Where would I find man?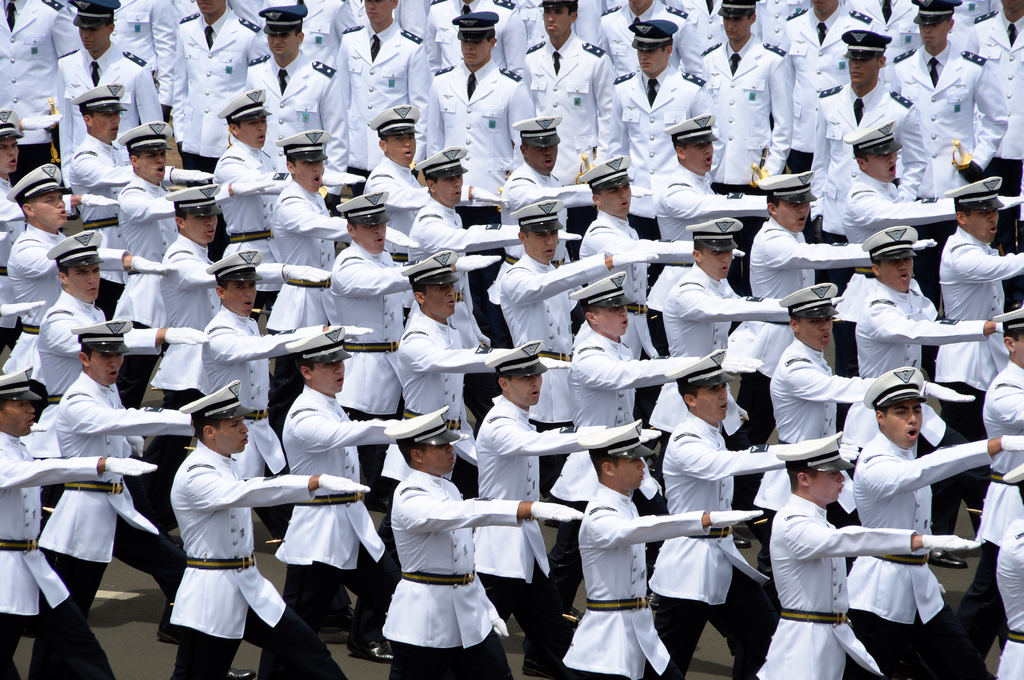
At Rect(170, 381, 367, 679).
